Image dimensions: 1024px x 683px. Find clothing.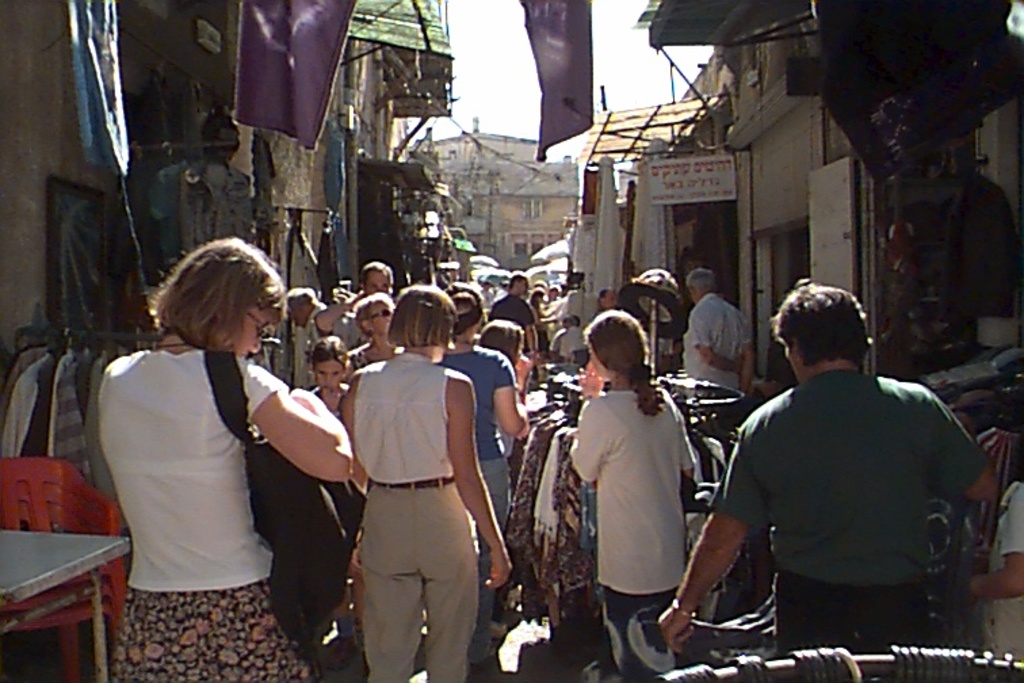
bbox=[680, 297, 744, 384].
